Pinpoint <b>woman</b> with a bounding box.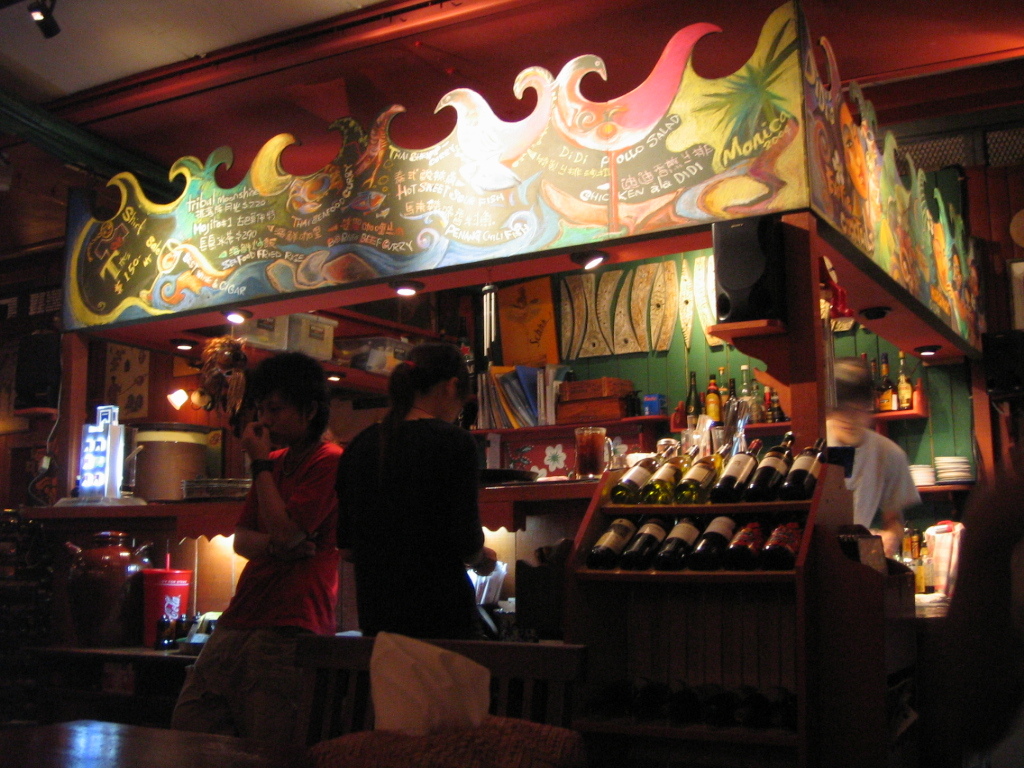
<region>325, 341, 501, 729</region>.
